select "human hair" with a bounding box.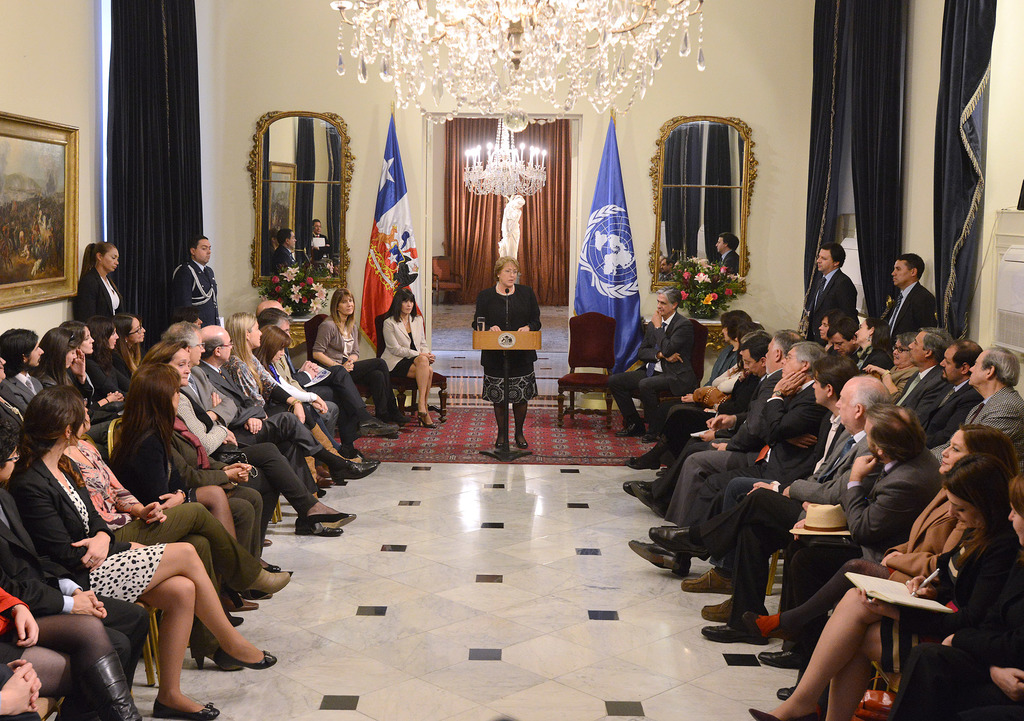
(x1=0, y1=402, x2=24, y2=461).
